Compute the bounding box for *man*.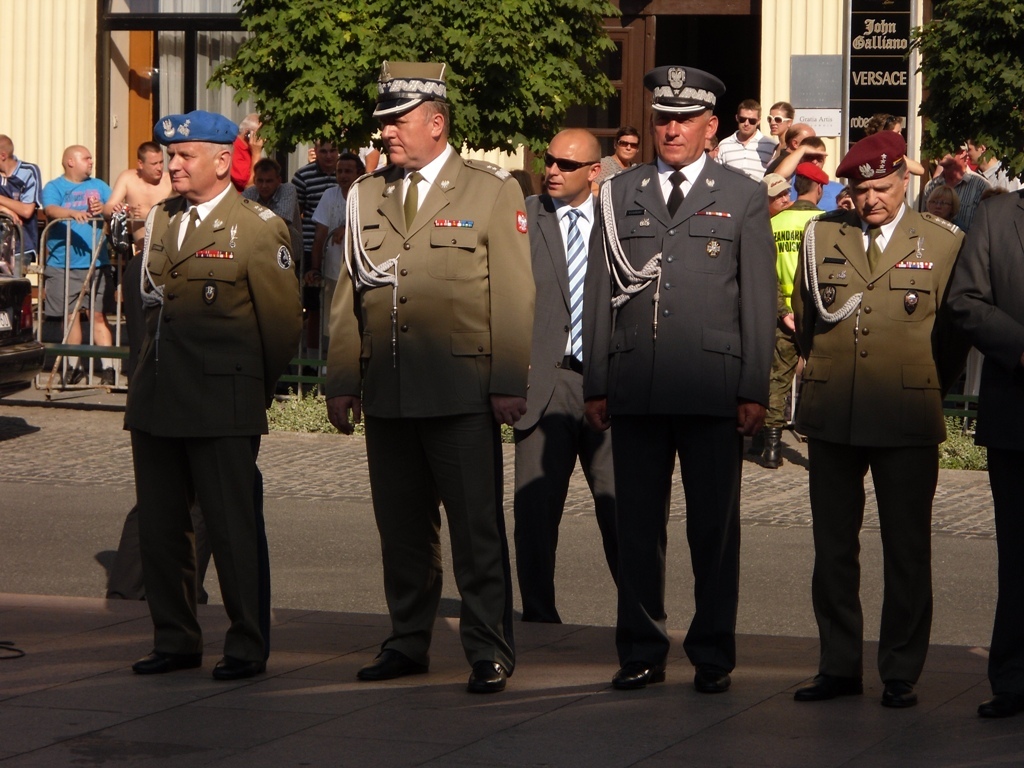
crop(40, 146, 117, 379).
